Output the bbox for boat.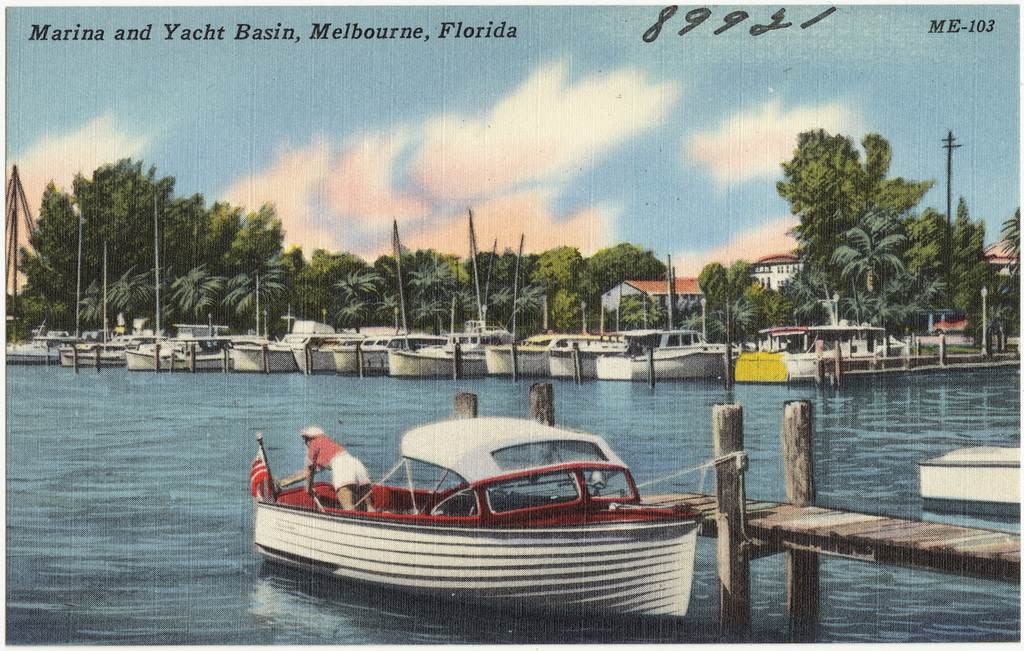
crop(238, 391, 709, 612).
